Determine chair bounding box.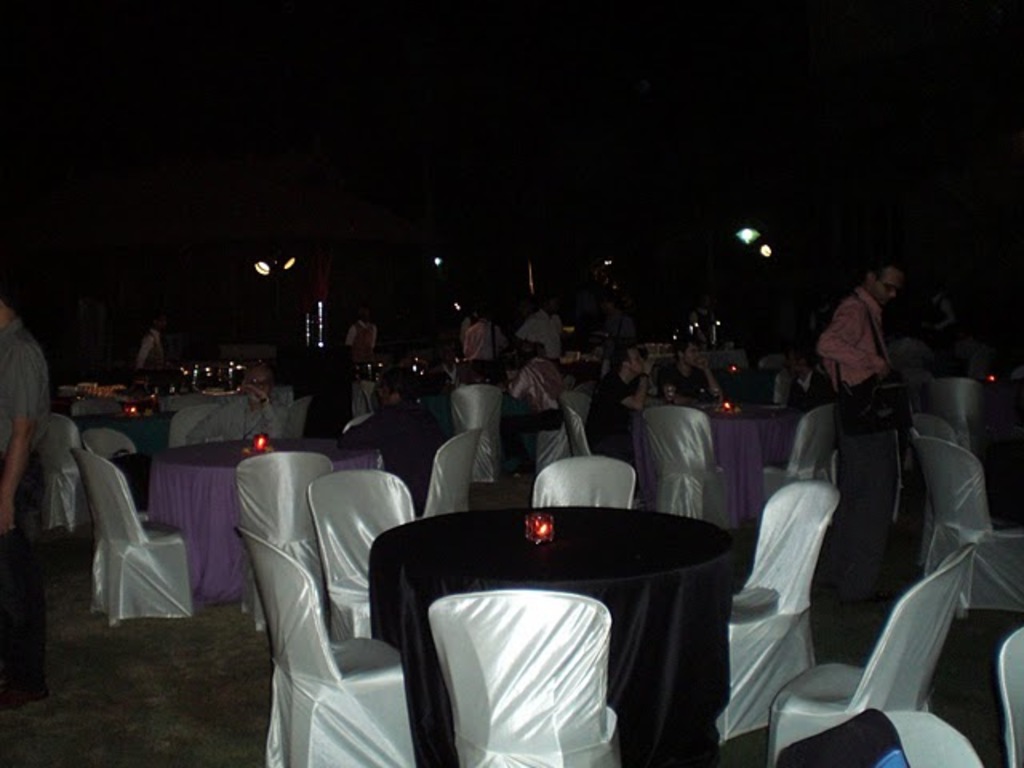
Determined: (left=933, top=376, right=992, bottom=451).
